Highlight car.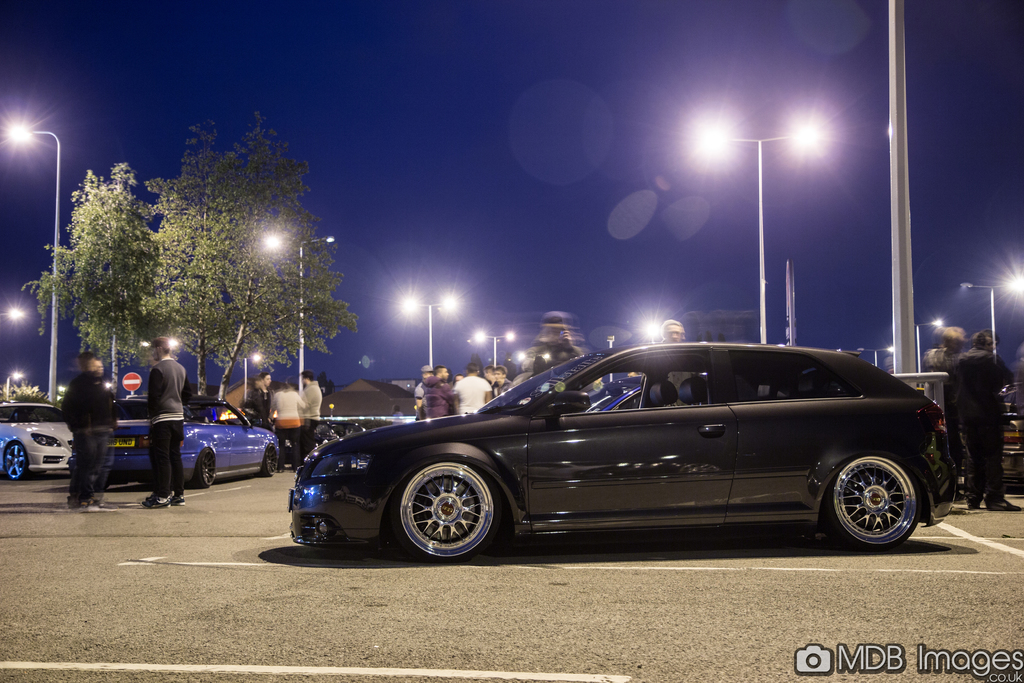
Highlighted region: 584 372 707 413.
